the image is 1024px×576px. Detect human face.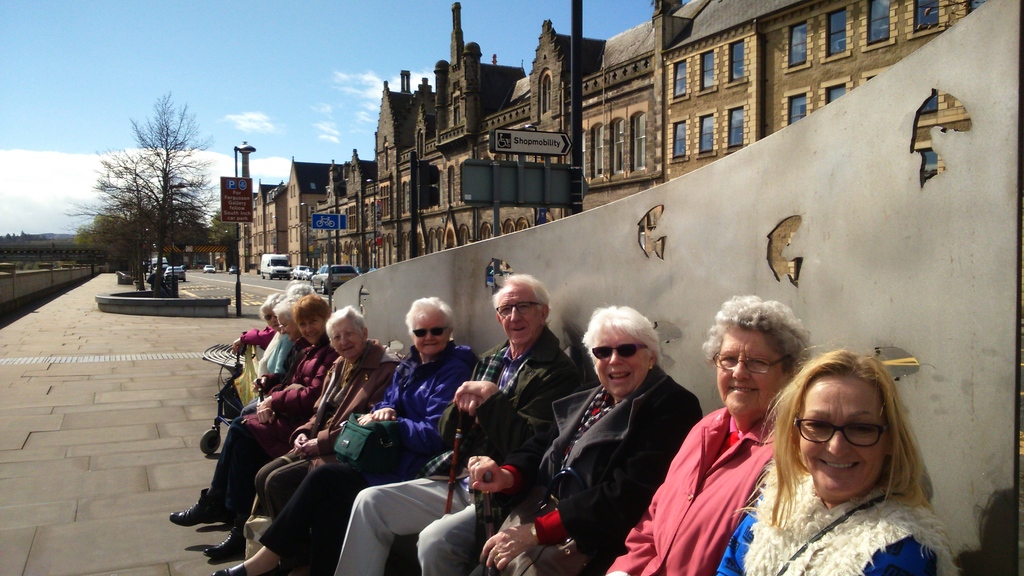
Detection: x1=596, y1=333, x2=647, y2=399.
